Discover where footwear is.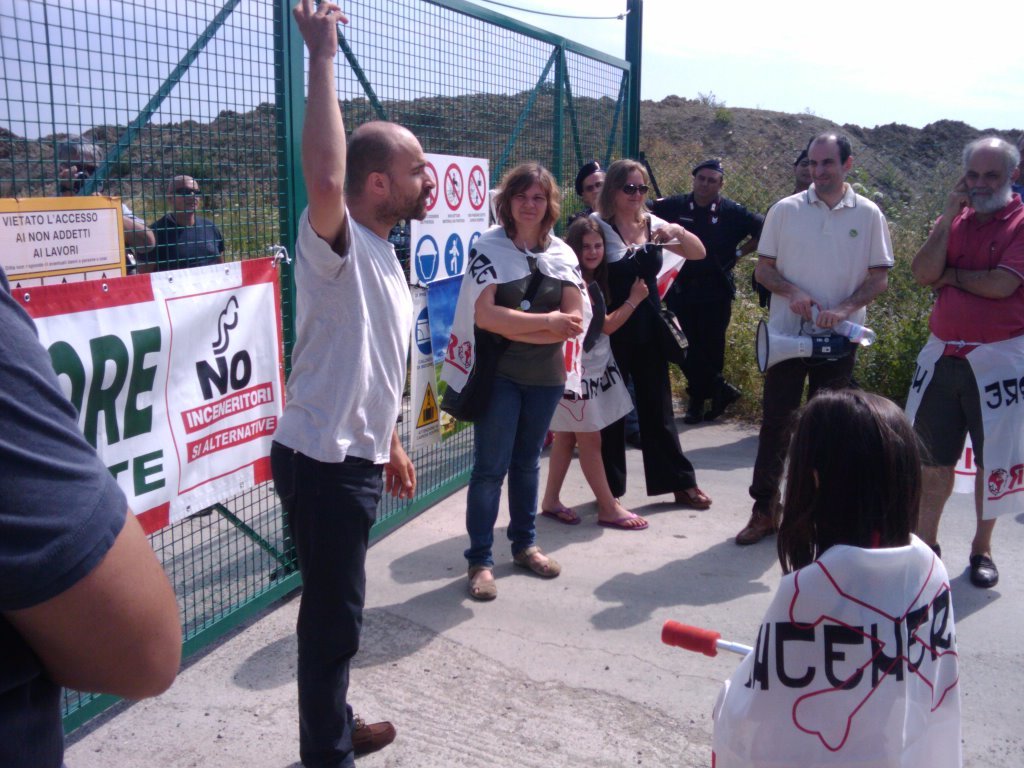
Discovered at 706/381/745/416.
